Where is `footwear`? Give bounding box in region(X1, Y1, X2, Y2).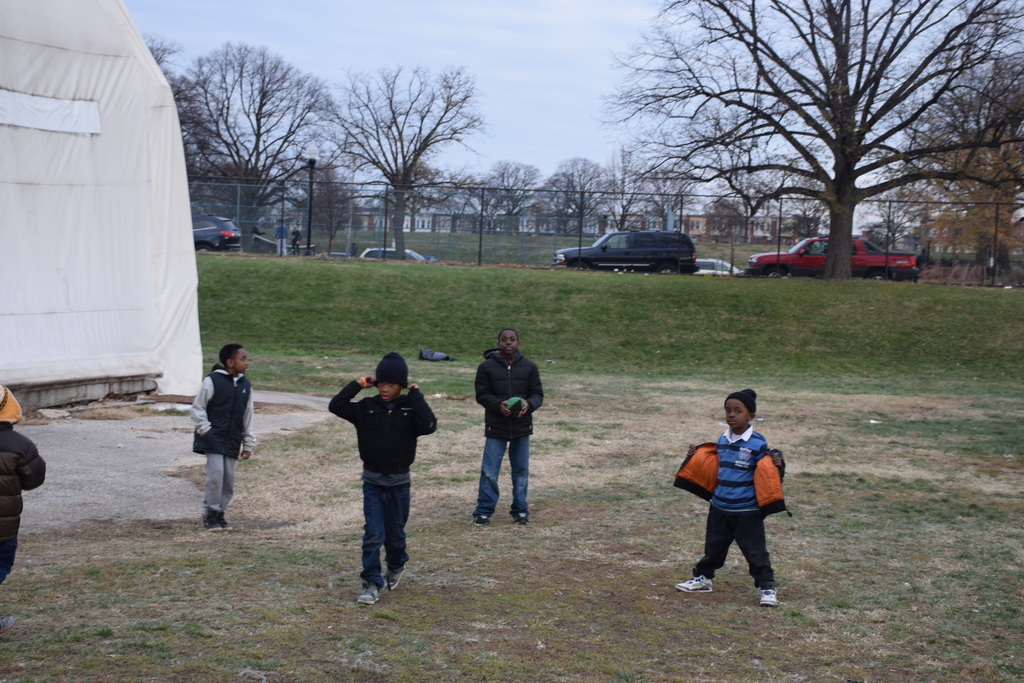
region(202, 507, 223, 532).
